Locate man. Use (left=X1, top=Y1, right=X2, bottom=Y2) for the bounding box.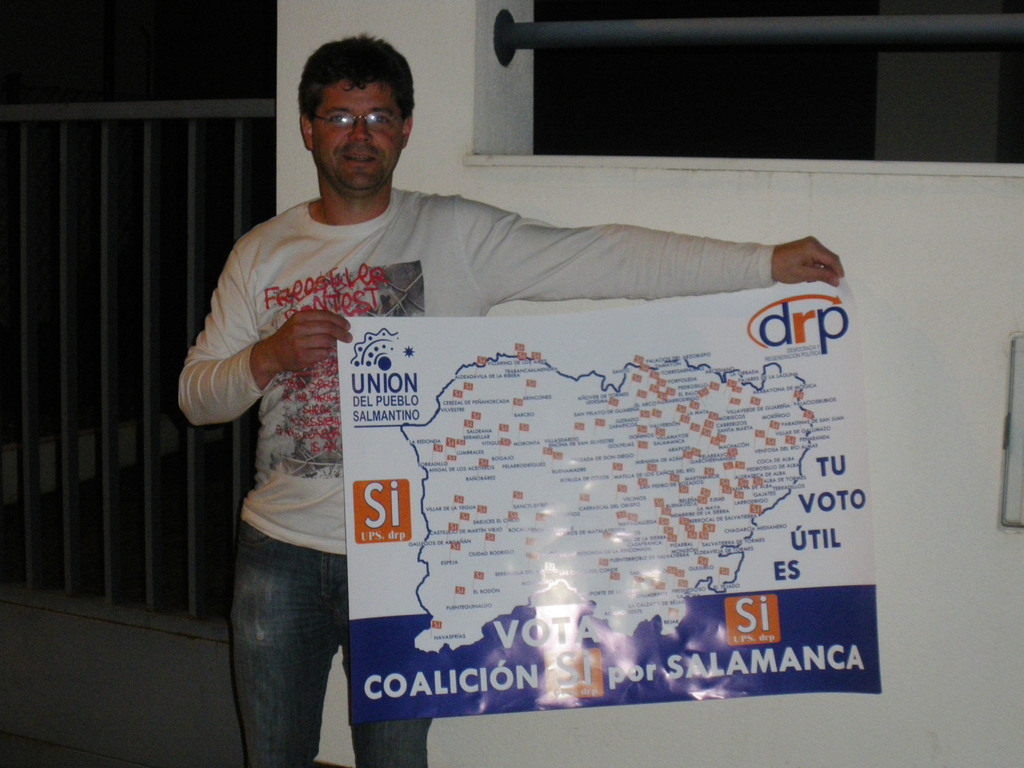
(left=185, top=34, right=865, bottom=767).
